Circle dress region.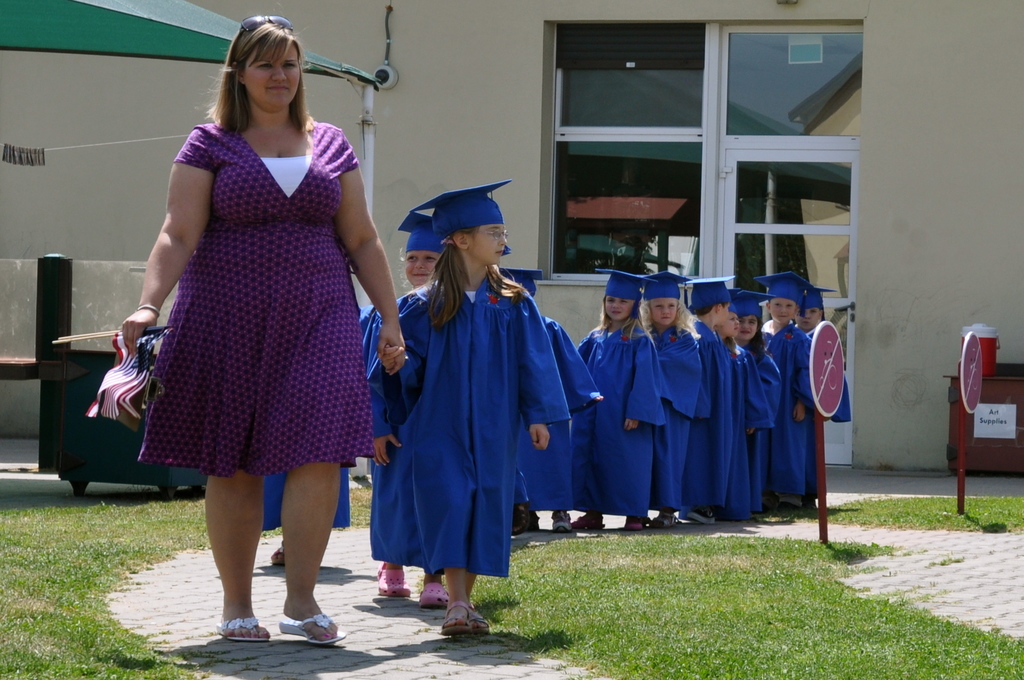
Region: 360, 270, 575, 599.
